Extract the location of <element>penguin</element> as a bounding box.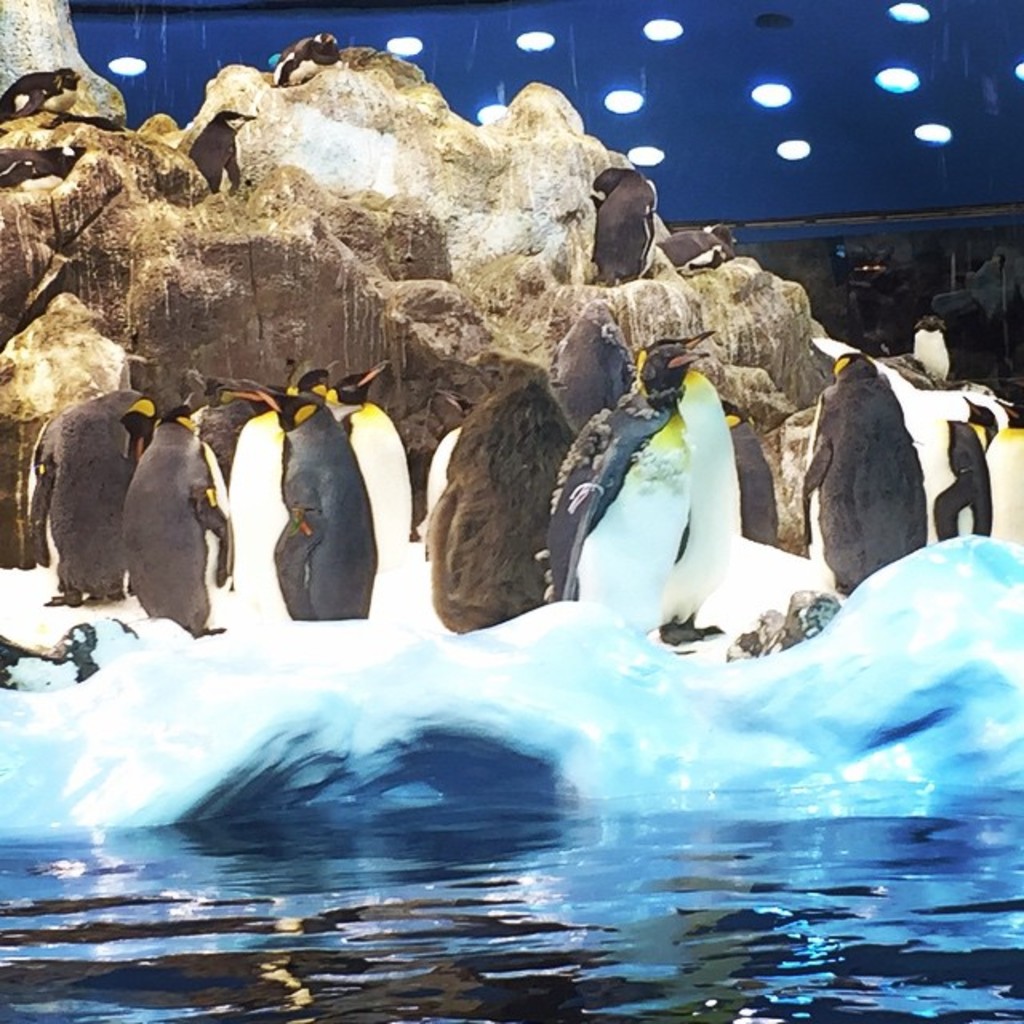
bbox=(906, 309, 958, 384).
